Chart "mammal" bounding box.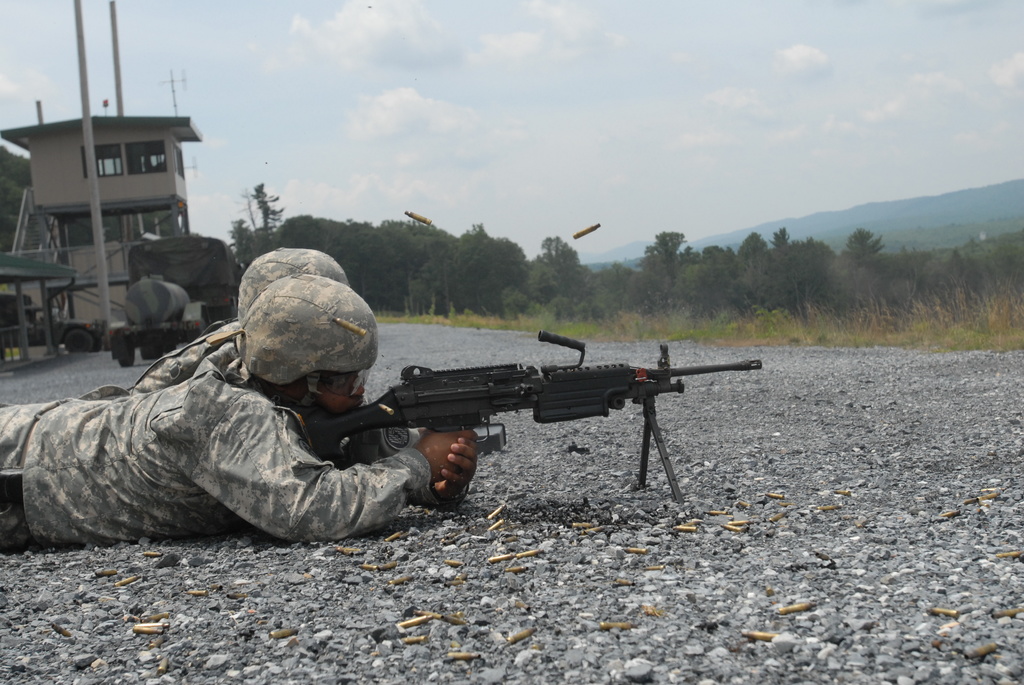
Charted: region(122, 249, 352, 404).
